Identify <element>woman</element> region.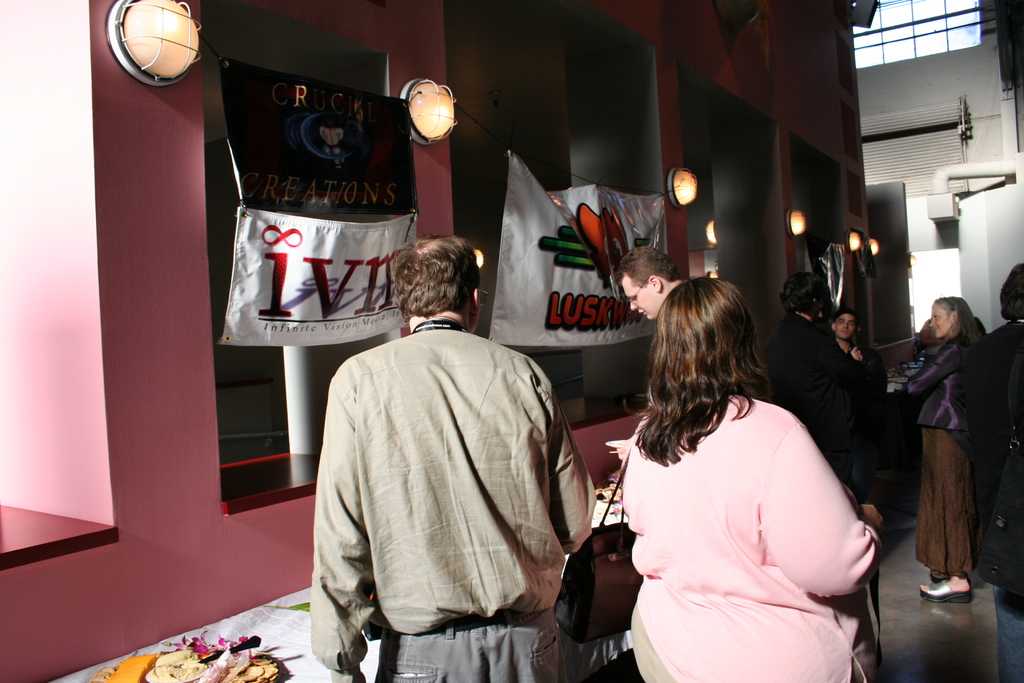
Region: bbox=[605, 268, 888, 682].
